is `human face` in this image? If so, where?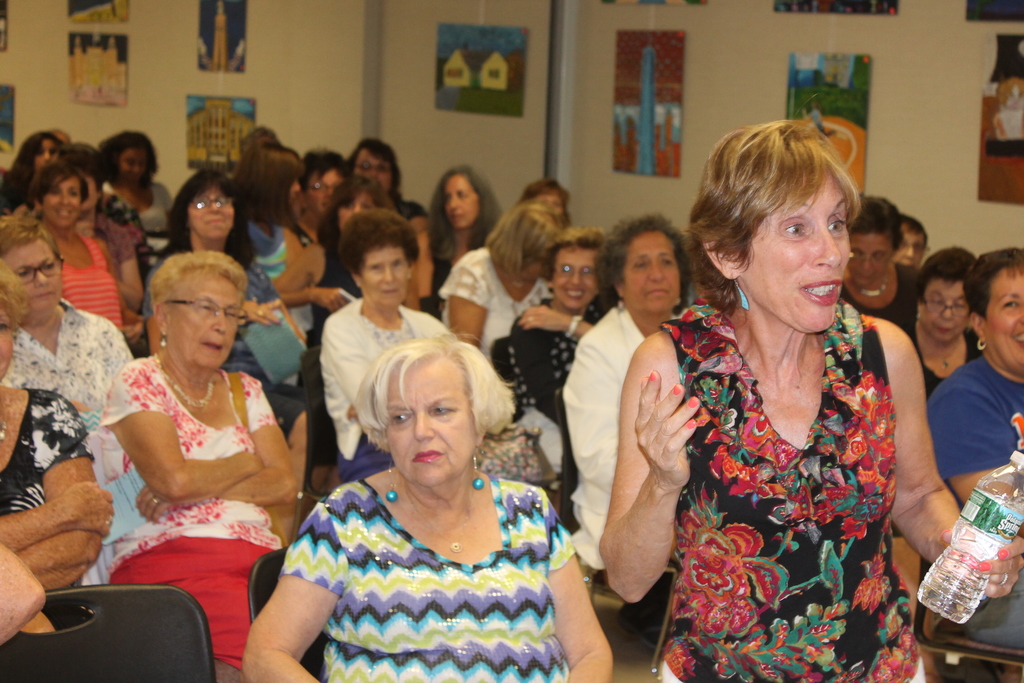
Yes, at [443, 175, 479, 229].
